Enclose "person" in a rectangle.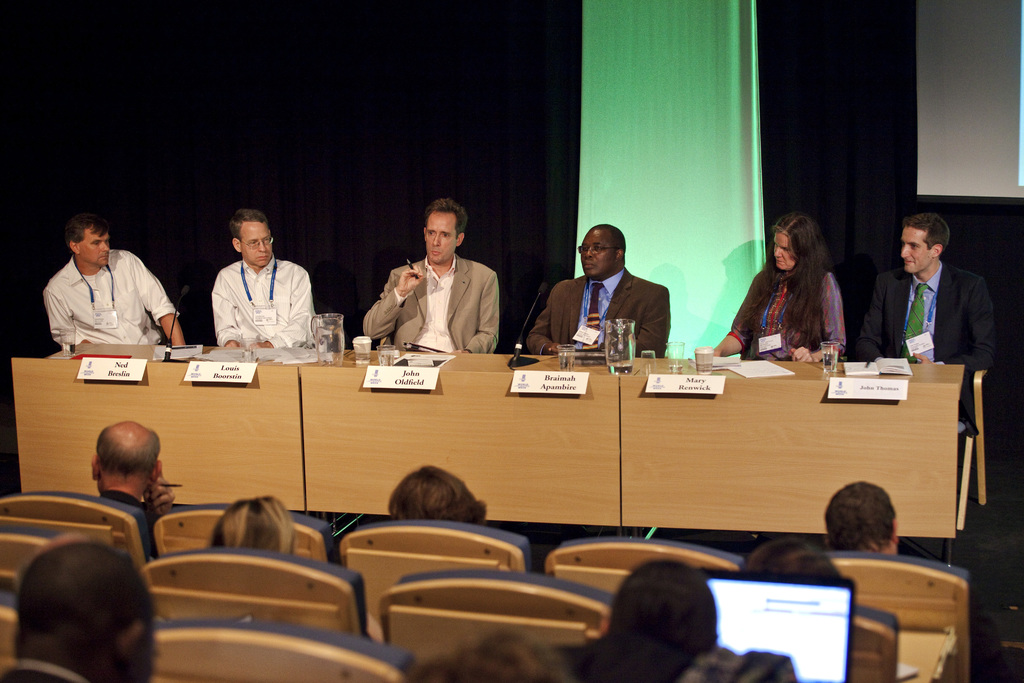
[0,536,159,682].
